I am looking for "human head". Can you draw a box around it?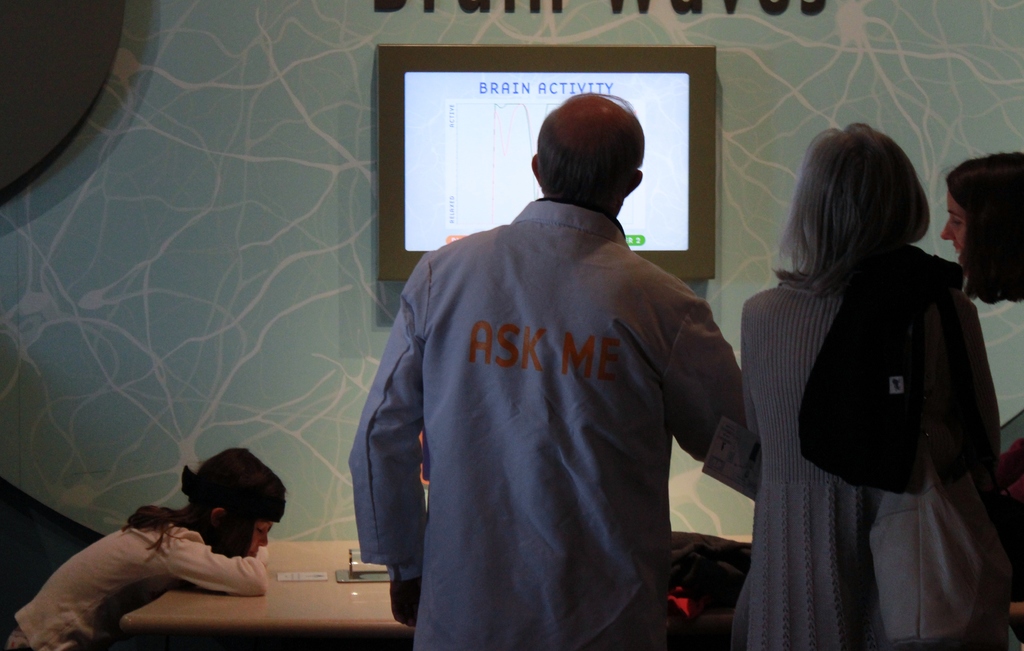
Sure, the bounding box is 529/88/654/215.
